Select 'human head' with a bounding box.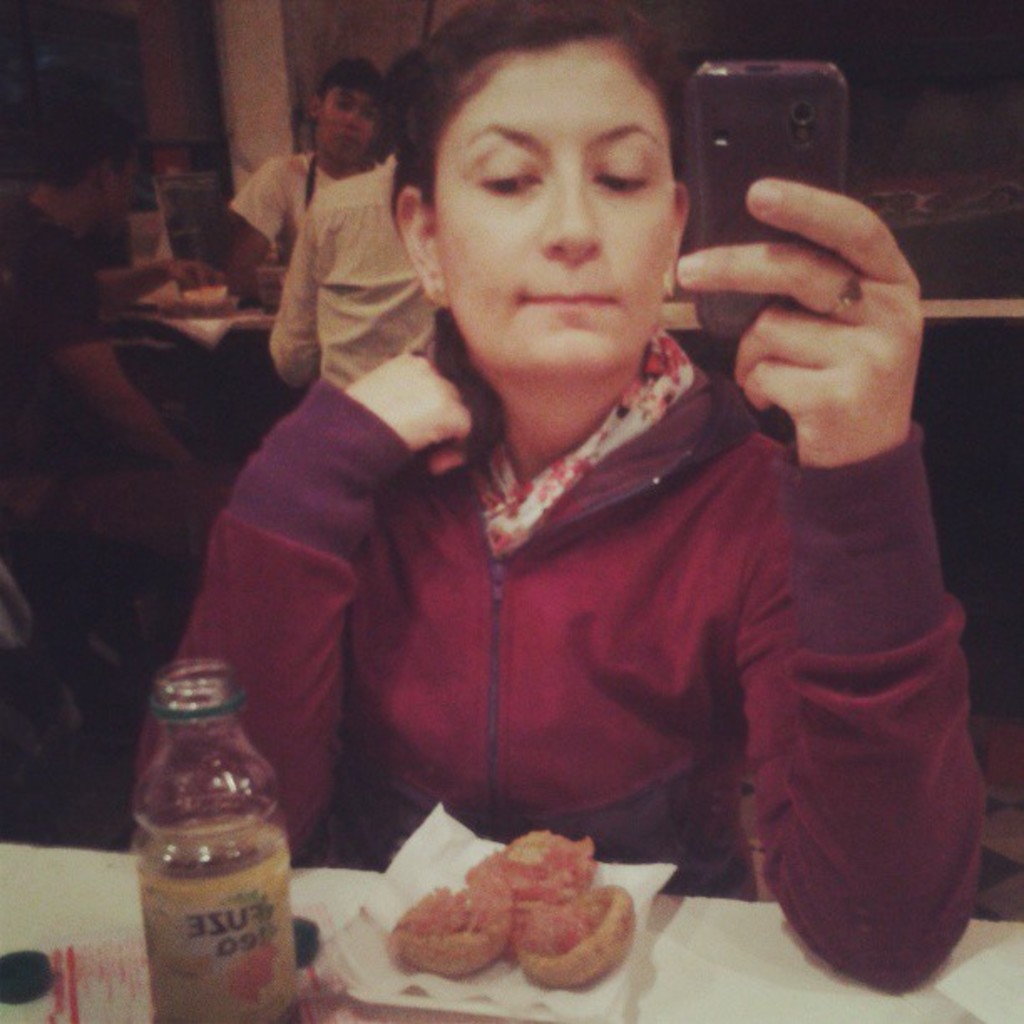
box(303, 62, 376, 169).
